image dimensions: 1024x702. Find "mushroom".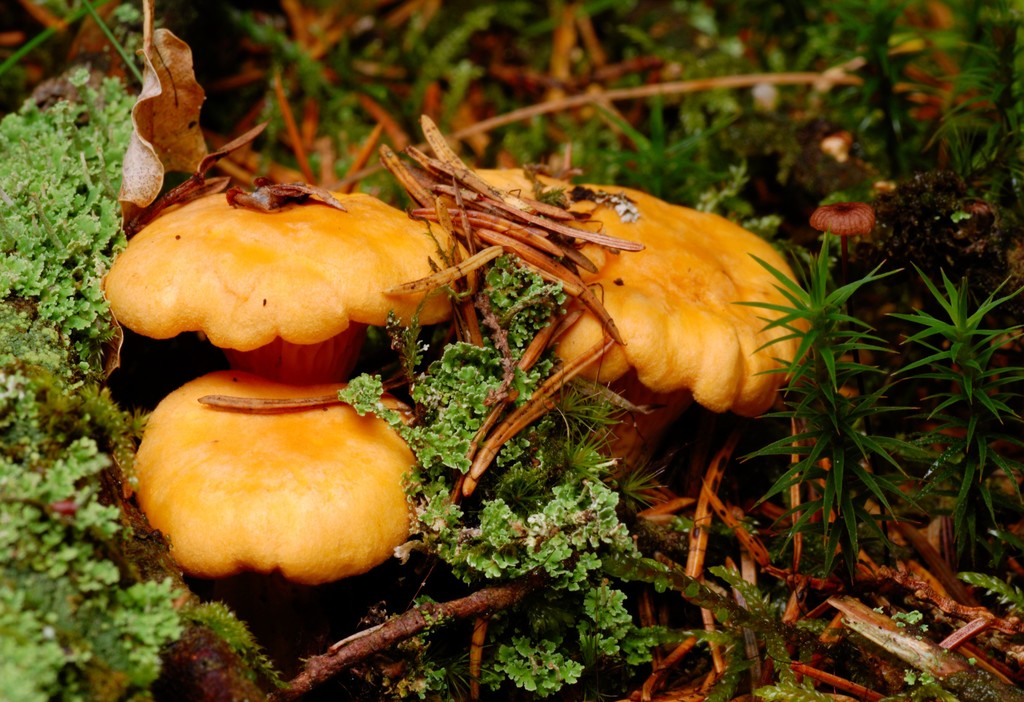
region(476, 166, 817, 457).
